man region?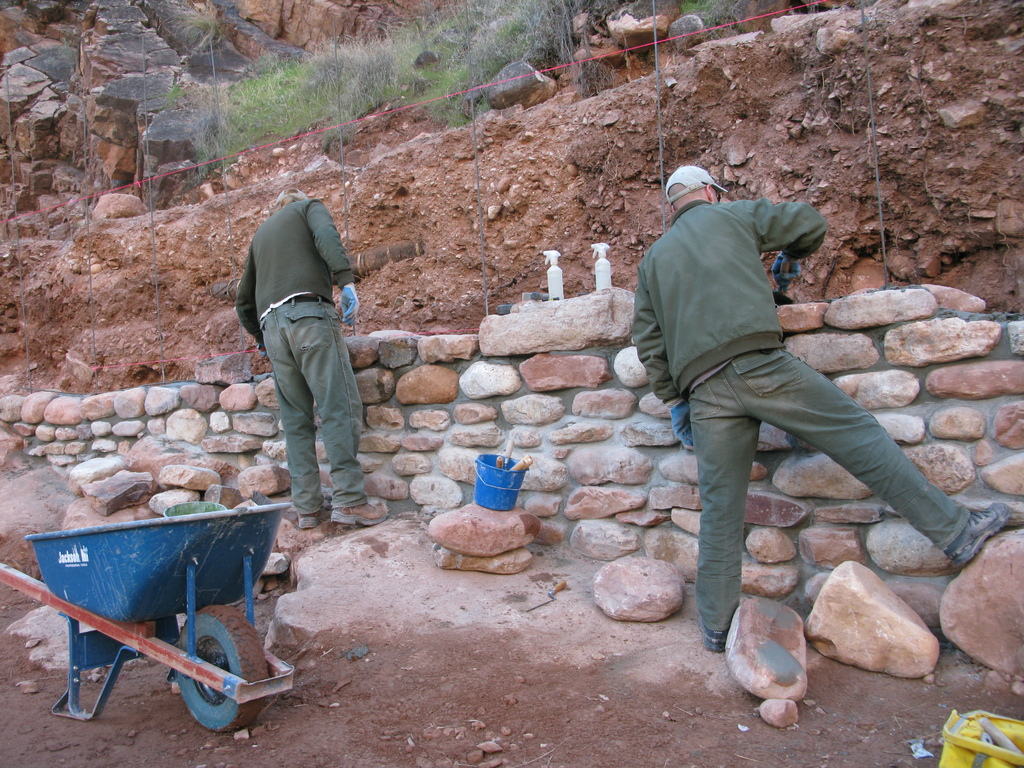
left=238, top=204, right=357, bottom=532
